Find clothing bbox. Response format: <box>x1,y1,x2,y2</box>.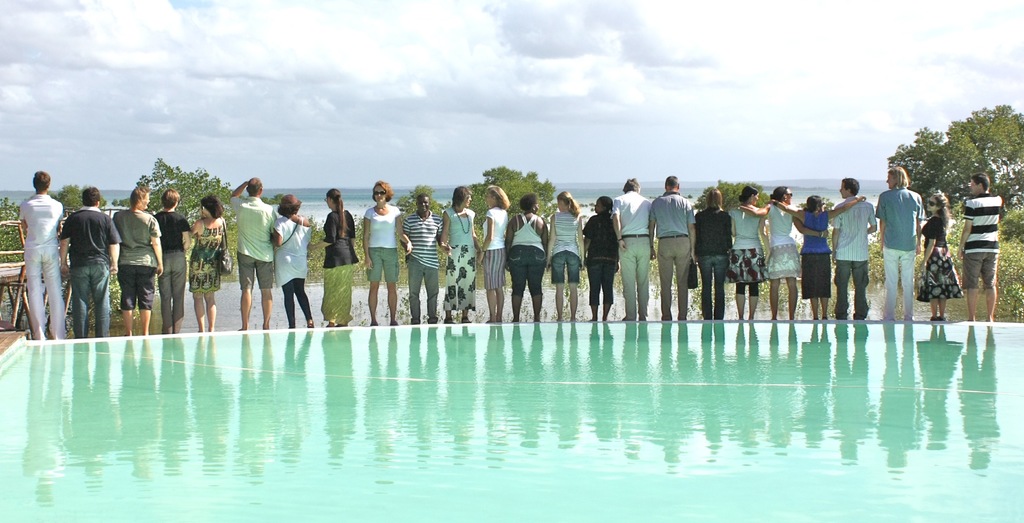
<box>547,204,582,291</box>.
